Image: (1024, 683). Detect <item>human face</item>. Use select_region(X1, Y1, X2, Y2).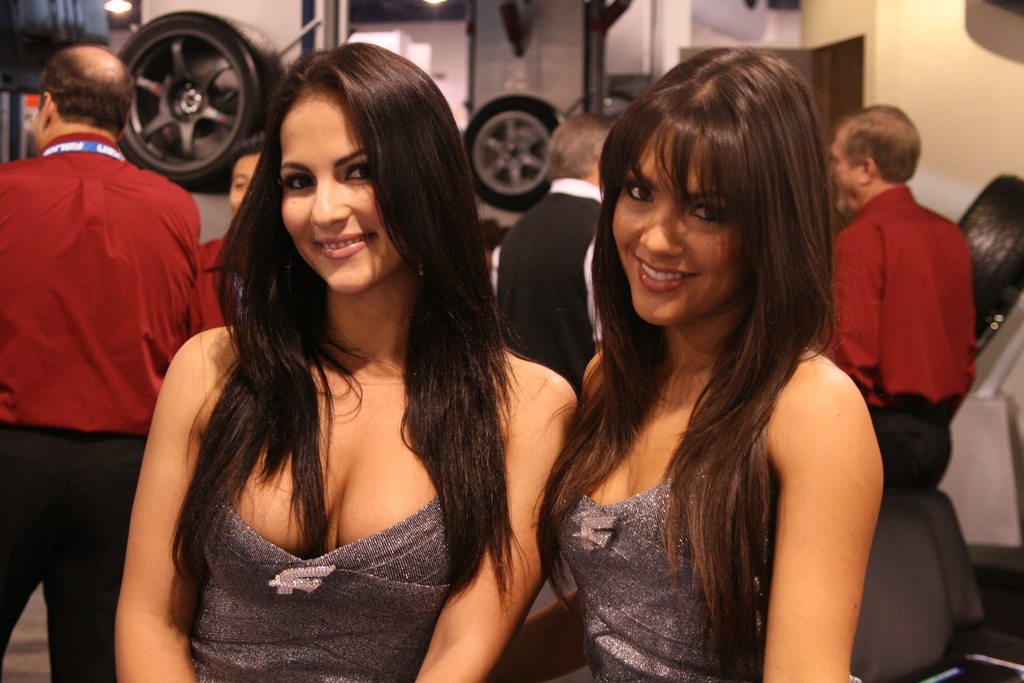
select_region(279, 94, 404, 293).
